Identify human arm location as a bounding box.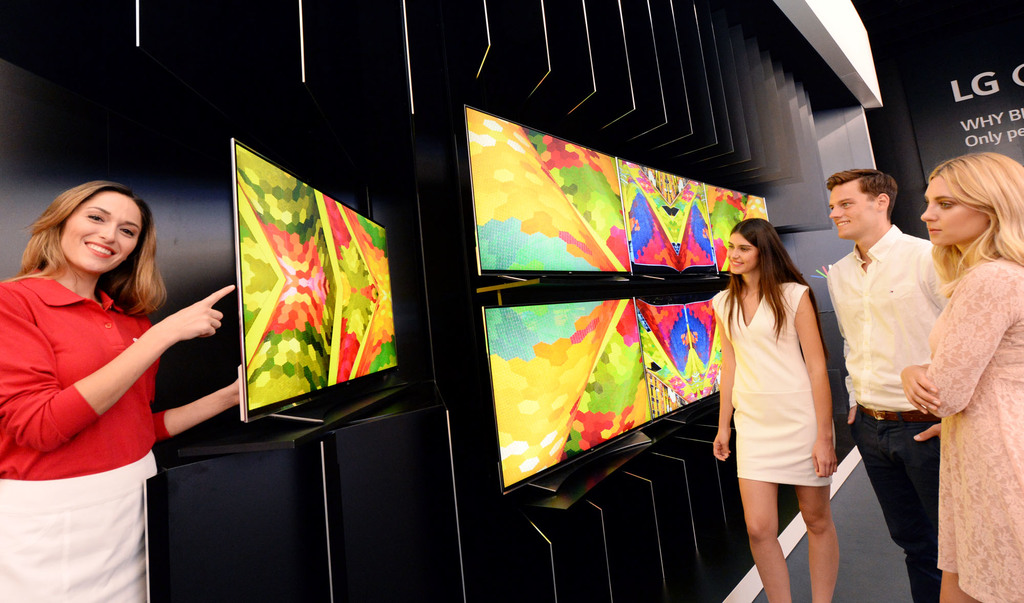
pyautogui.locateOnScreen(899, 361, 945, 412).
